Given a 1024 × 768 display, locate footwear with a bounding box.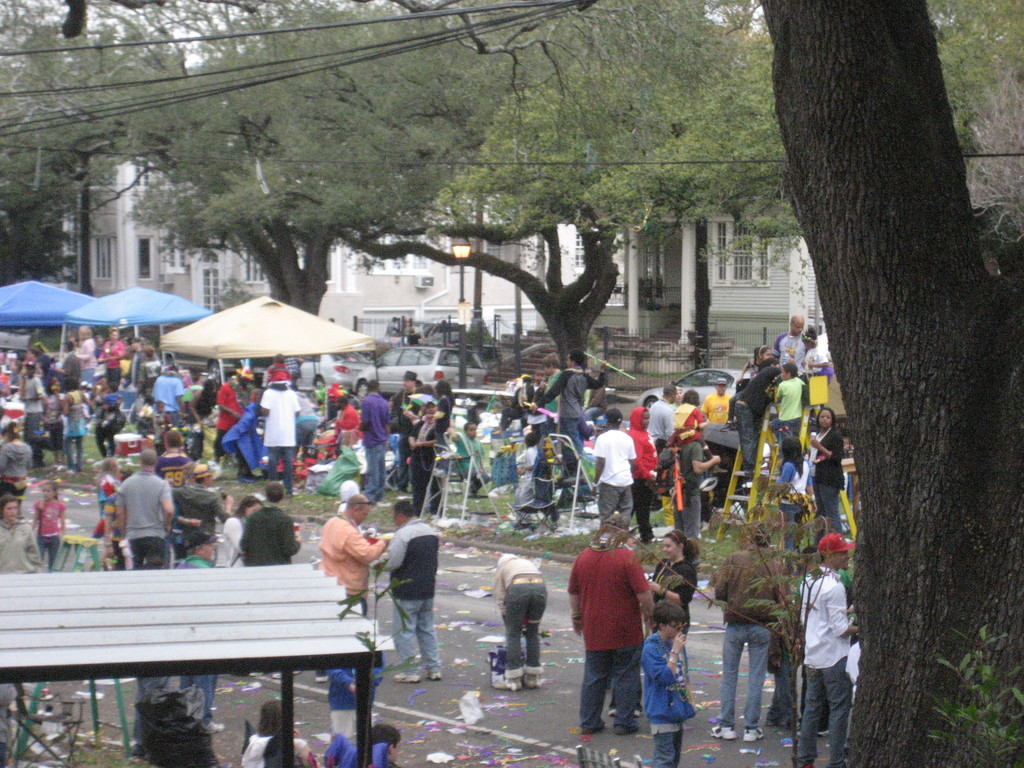
Located: bbox=[504, 682, 521, 692].
